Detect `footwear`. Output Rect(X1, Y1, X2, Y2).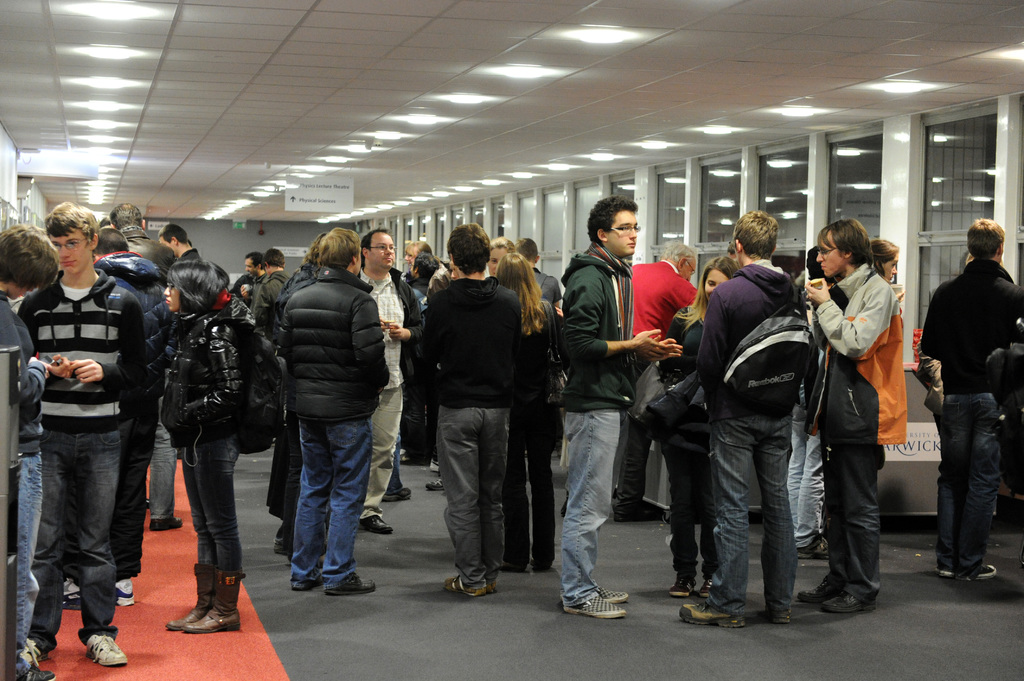
Rect(19, 637, 53, 662).
